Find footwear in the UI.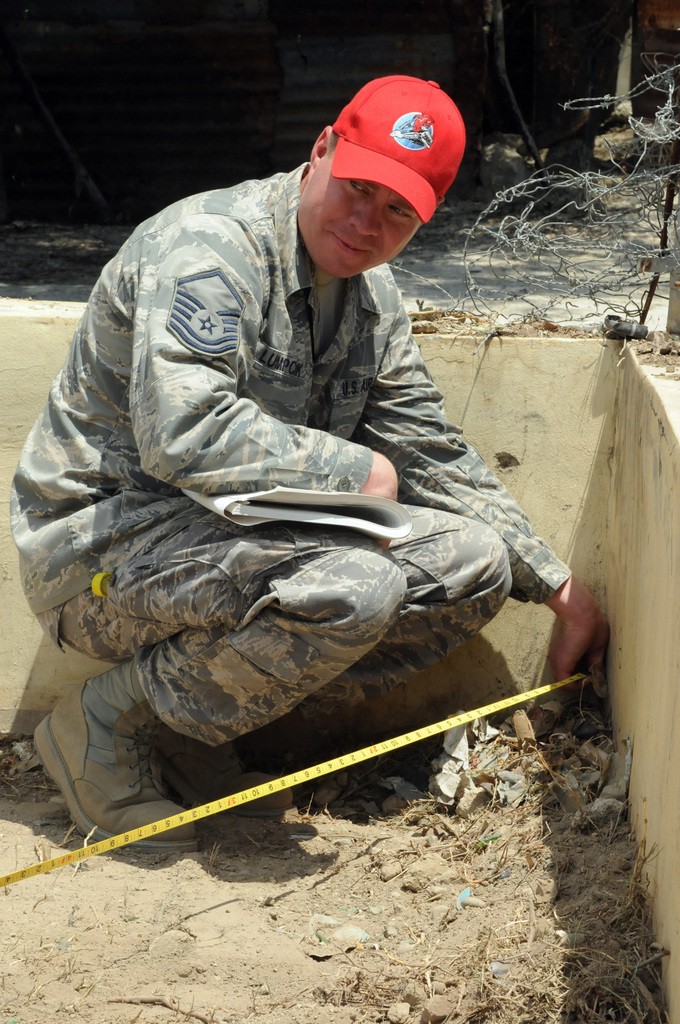
UI element at (left=25, top=673, right=213, bottom=861).
